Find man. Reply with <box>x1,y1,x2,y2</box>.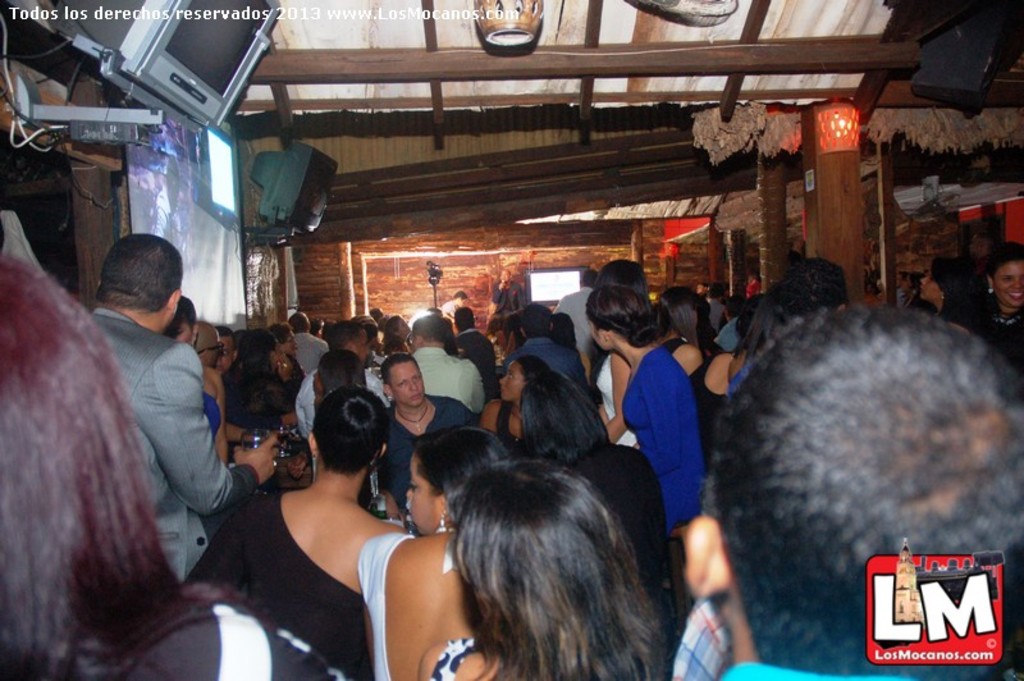
<box>506,296,590,389</box>.
